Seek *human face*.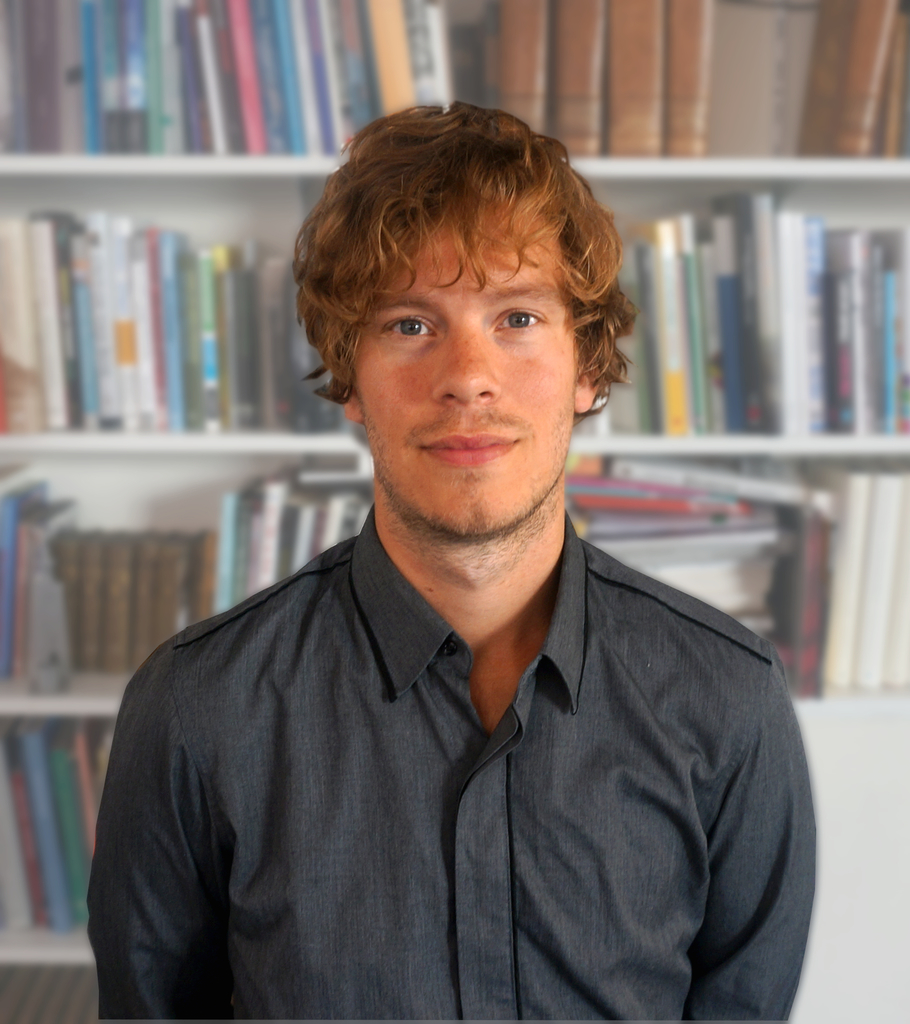
350, 197, 574, 533.
